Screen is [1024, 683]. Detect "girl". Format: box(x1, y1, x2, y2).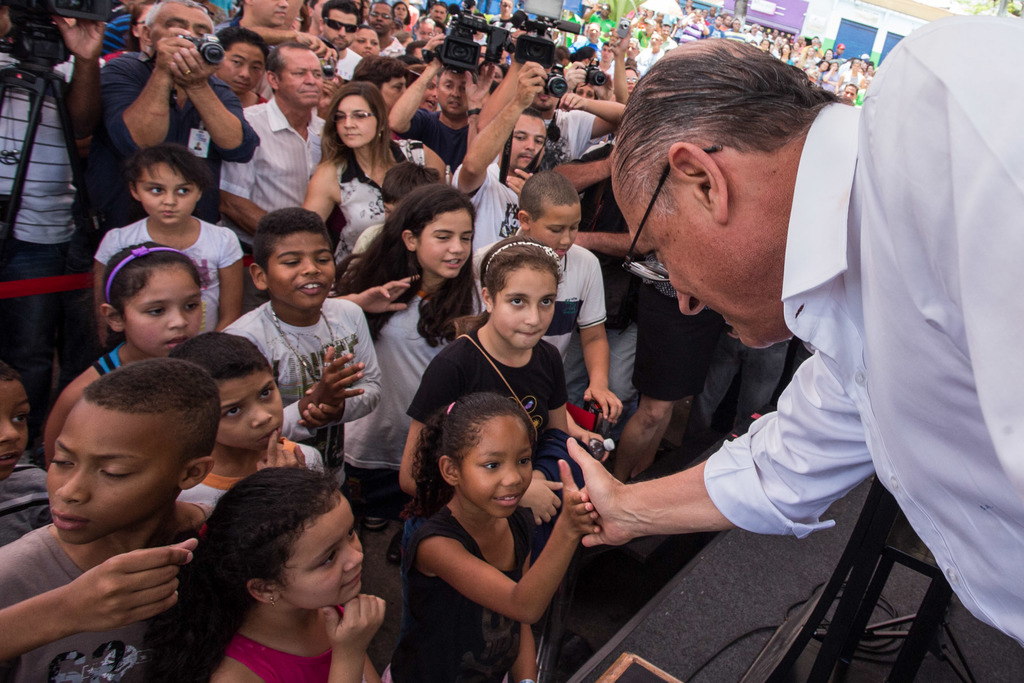
box(152, 469, 383, 682).
